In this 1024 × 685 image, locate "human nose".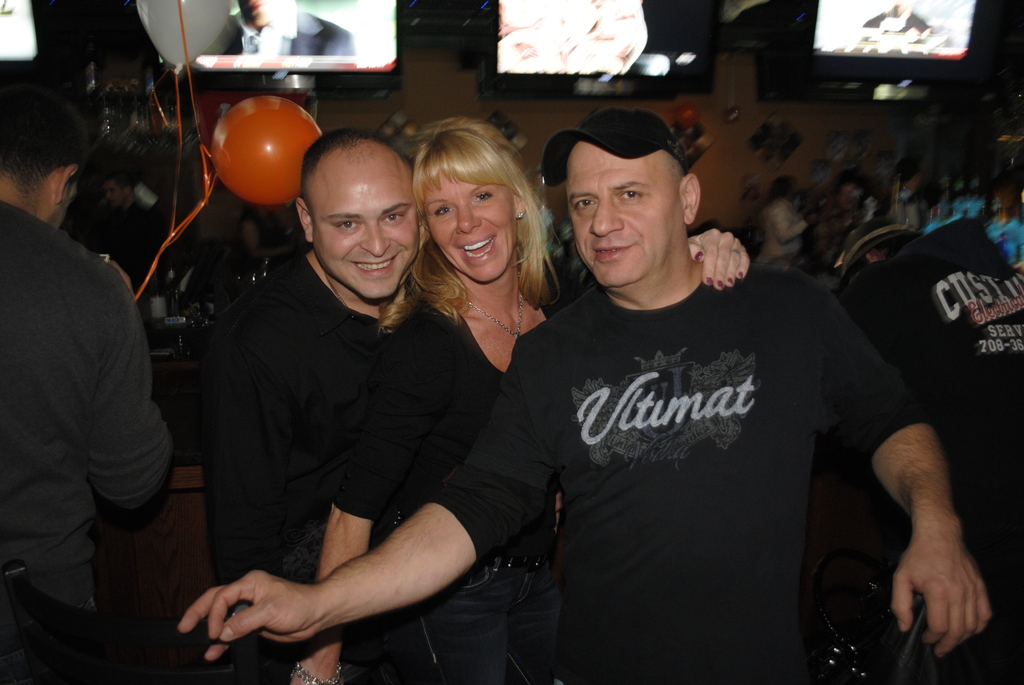
Bounding box: 362, 221, 391, 261.
